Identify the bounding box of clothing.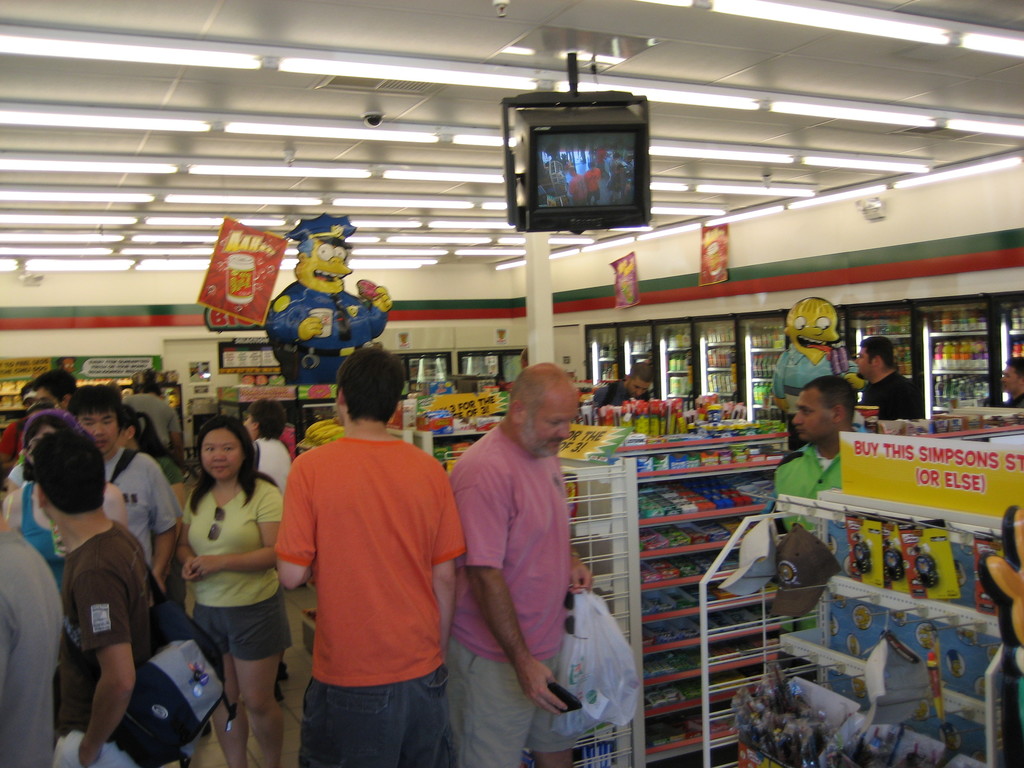
(left=269, top=401, right=451, bottom=745).
